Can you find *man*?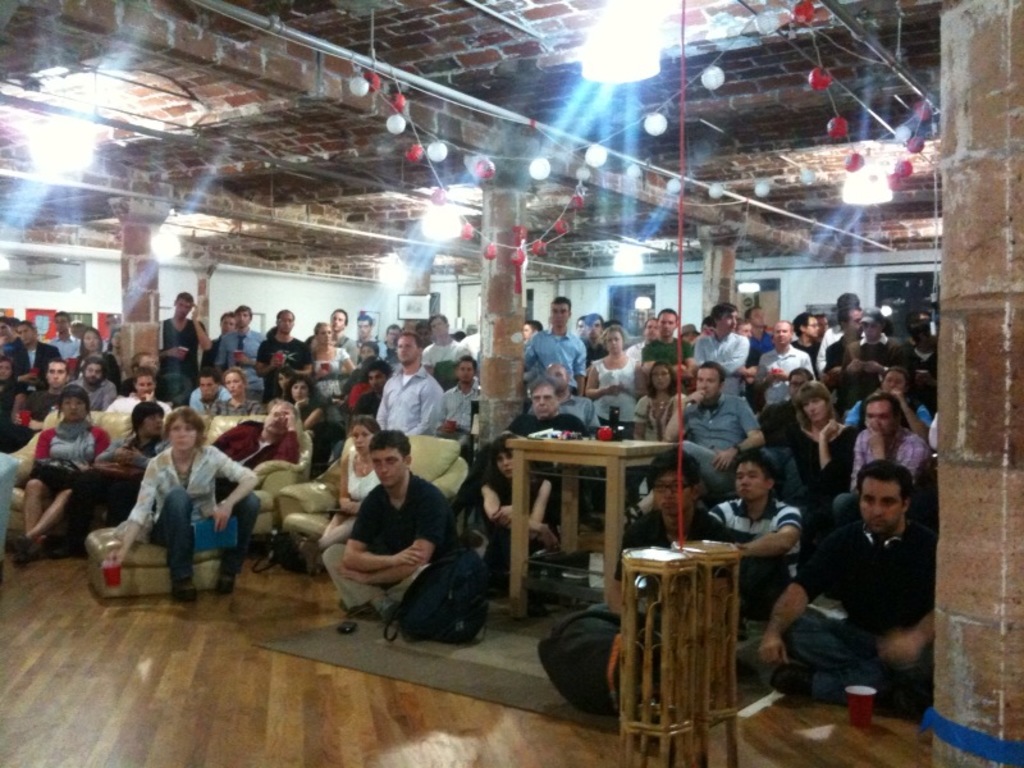
Yes, bounding box: [520,294,588,403].
